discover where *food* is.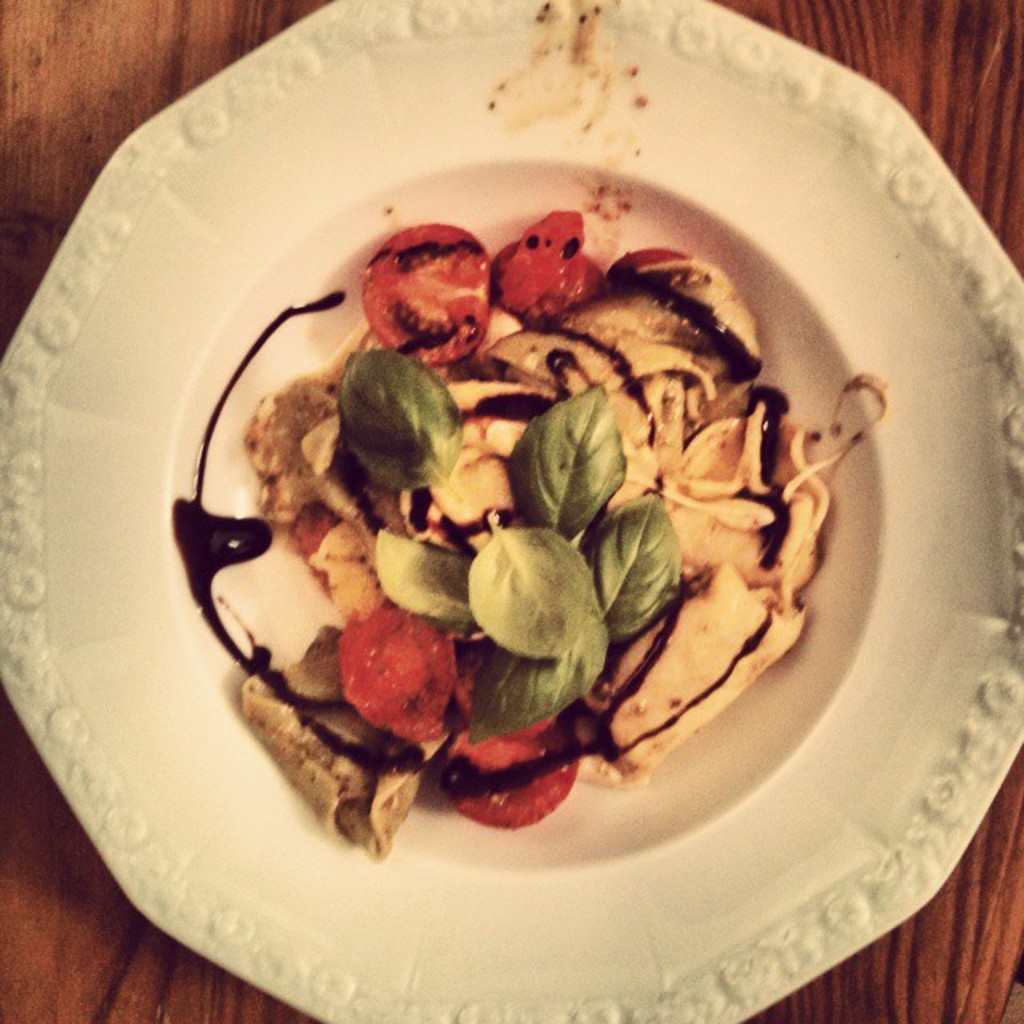
Discovered at crop(485, 0, 656, 192).
